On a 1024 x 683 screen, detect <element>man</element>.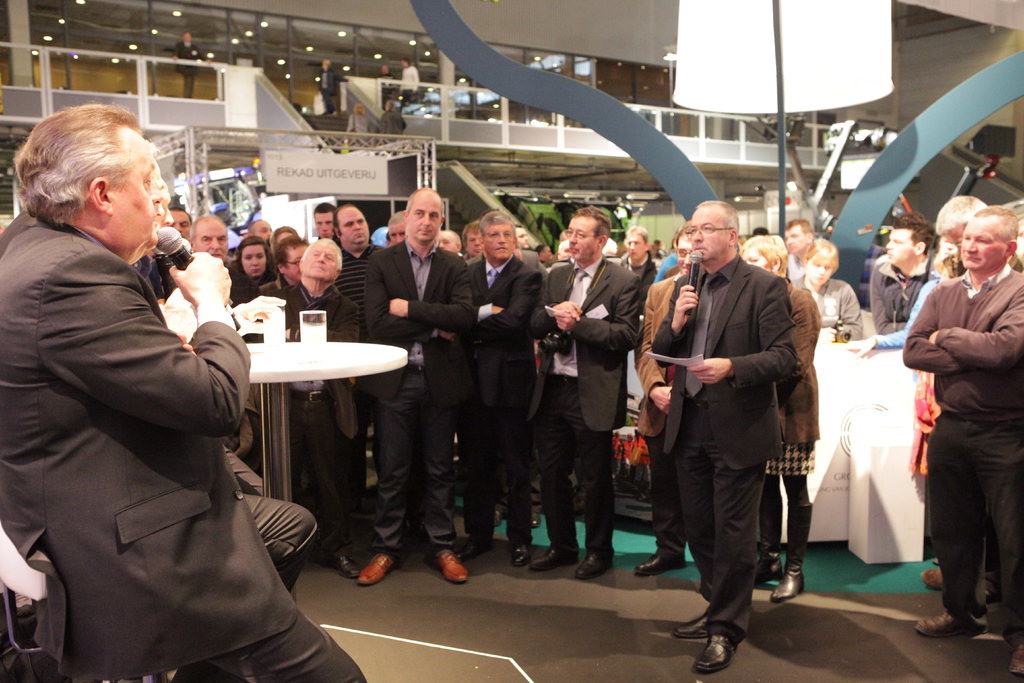
{"left": 876, "top": 213, "right": 941, "bottom": 336}.
